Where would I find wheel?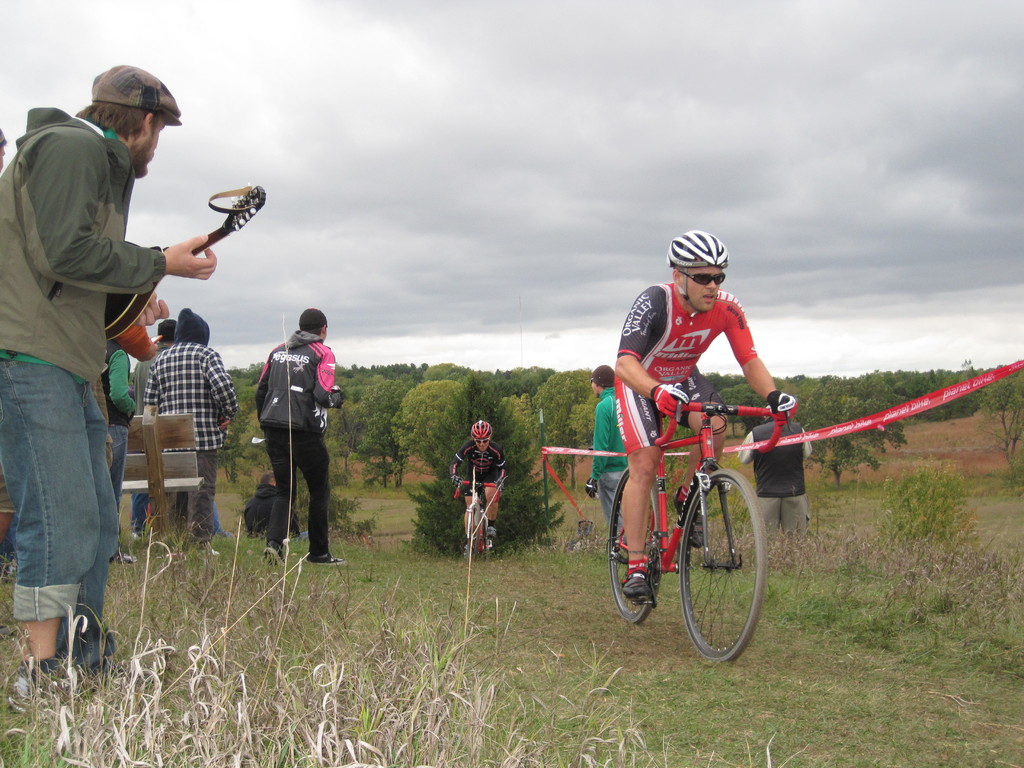
At detection(468, 512, 479, 553).
